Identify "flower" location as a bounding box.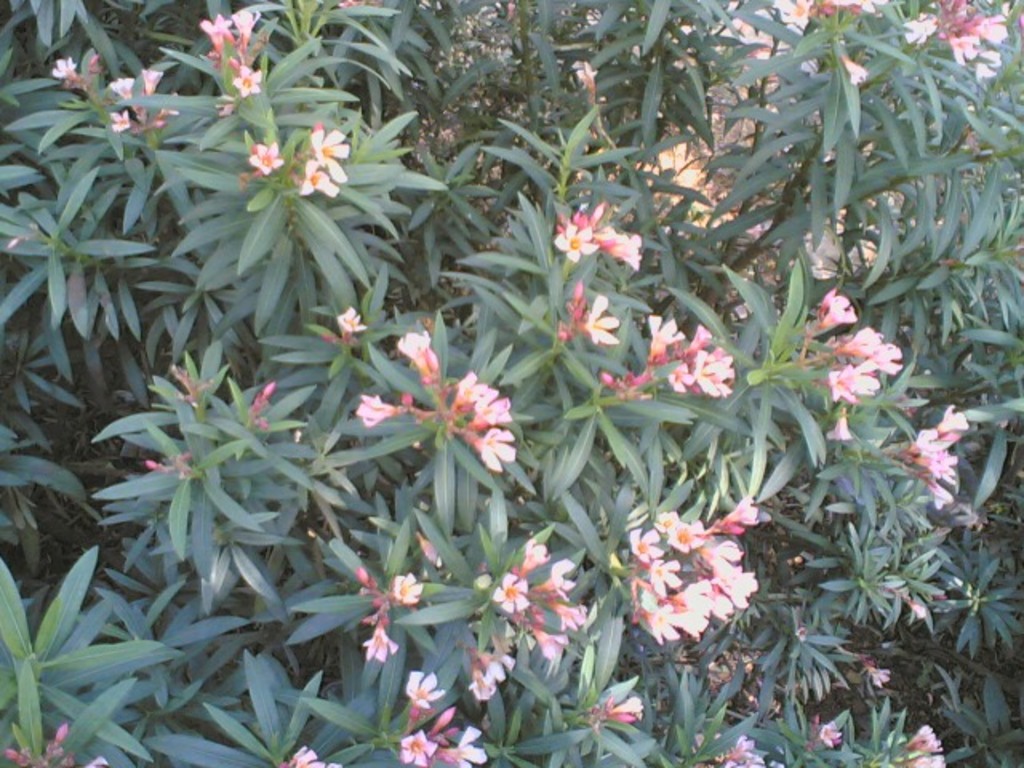
[x1=314, y1=133, x2=347, y2=181].
